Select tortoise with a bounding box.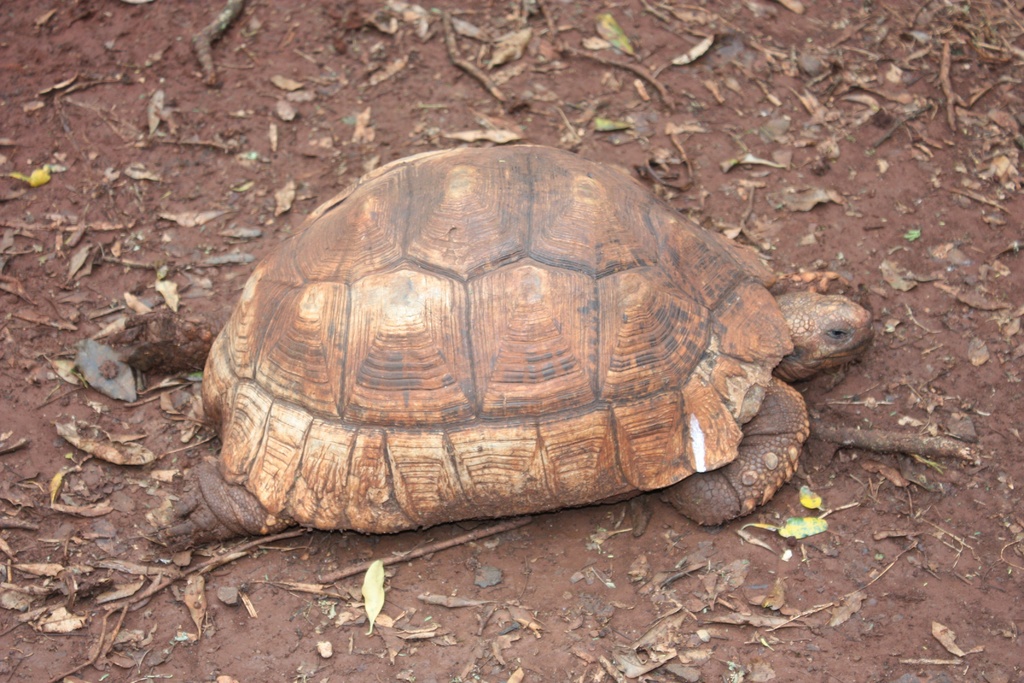
bbox=[104, 143, 875, 555].
